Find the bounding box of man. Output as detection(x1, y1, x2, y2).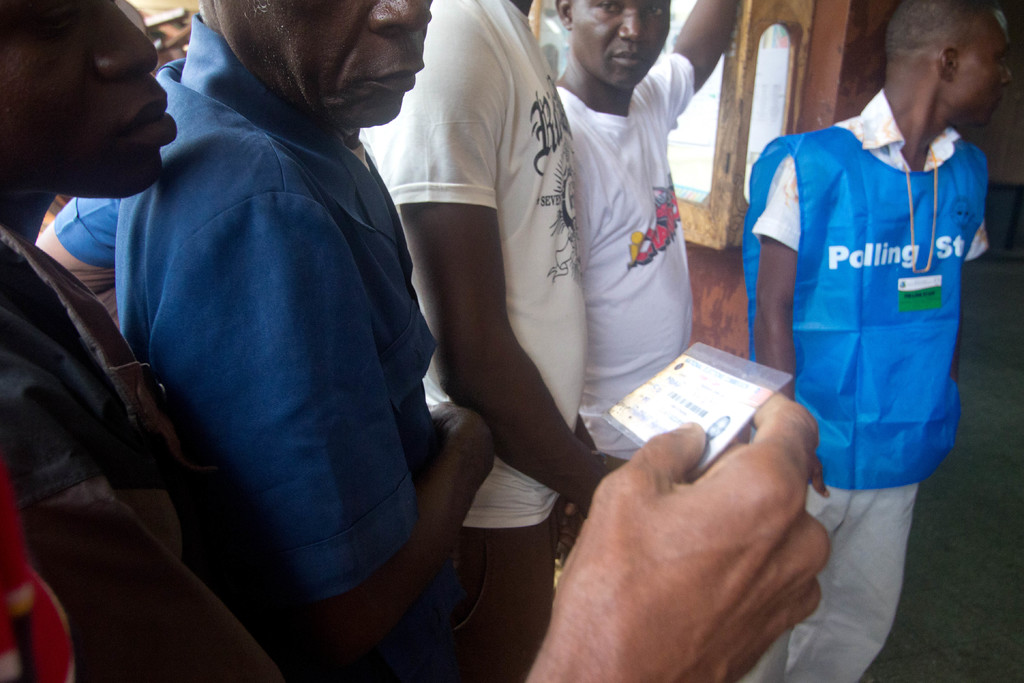
detection(753, 0, 1011, 680).
